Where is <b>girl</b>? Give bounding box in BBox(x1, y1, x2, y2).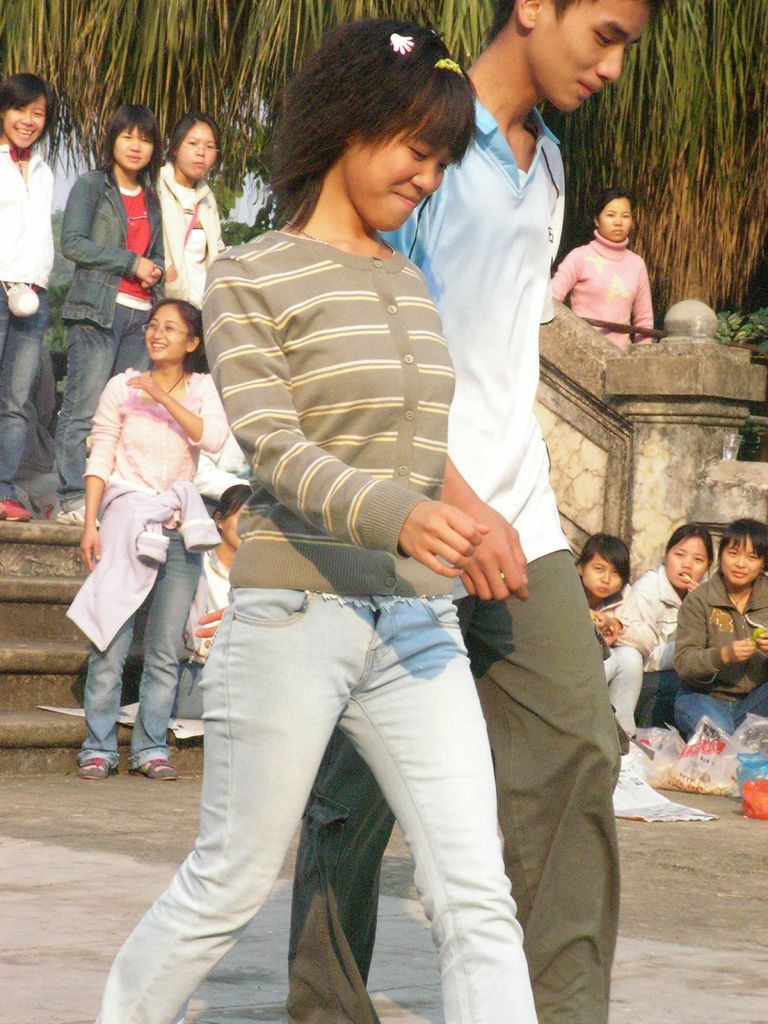
BBox(59, 96, 157, 519).
